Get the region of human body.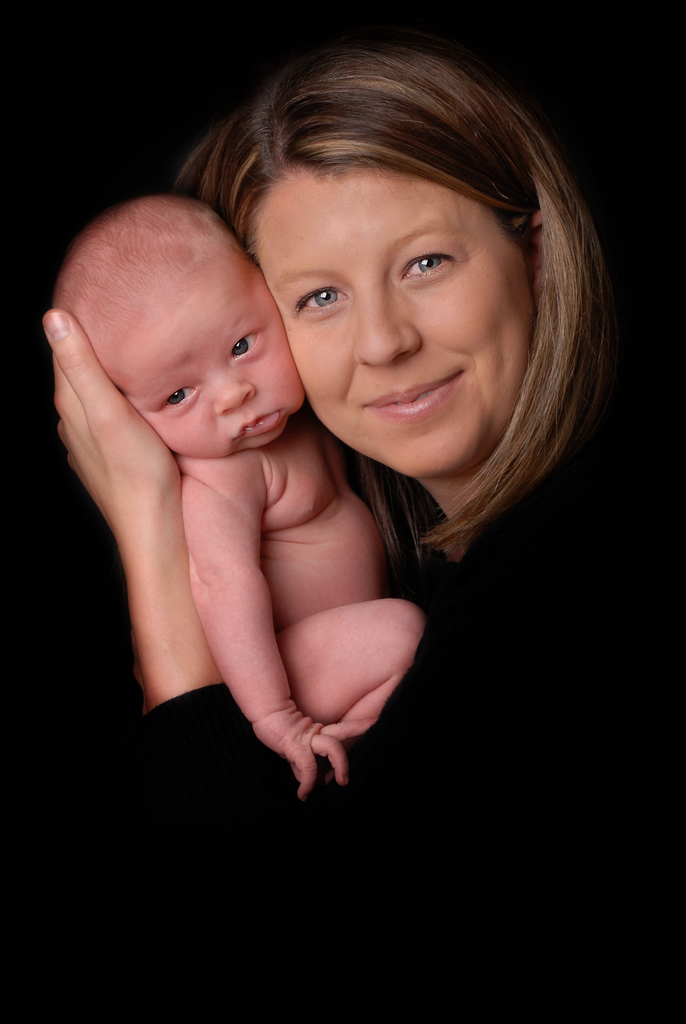
(x1=0, y1=302, x2=685, y2=1023).
